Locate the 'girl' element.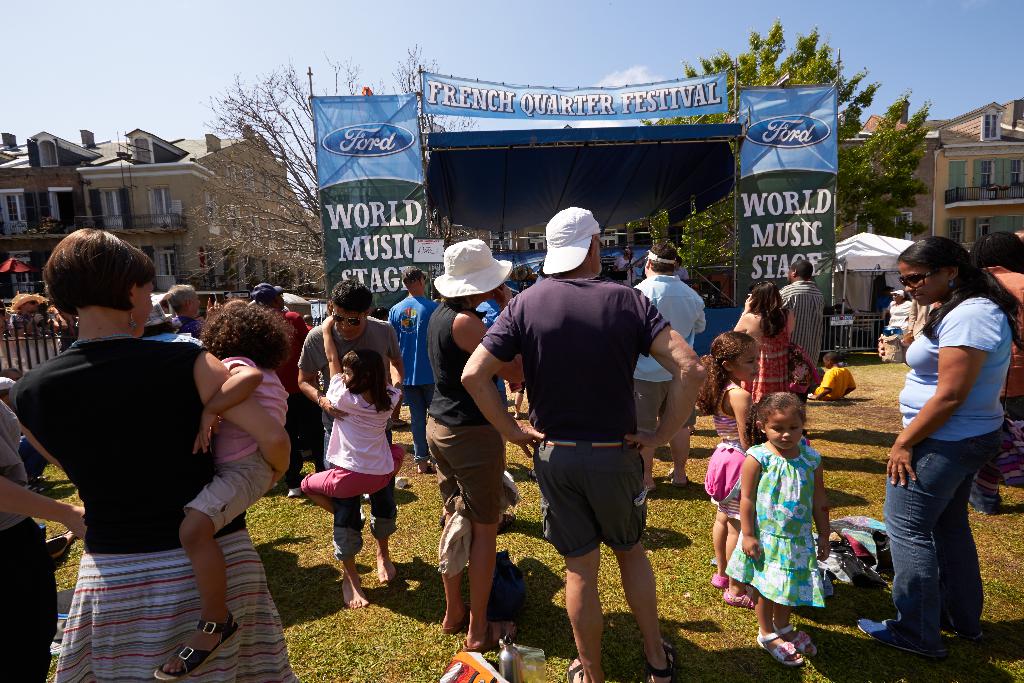
Element bbox: bbox(725, 391, 826, 668).
